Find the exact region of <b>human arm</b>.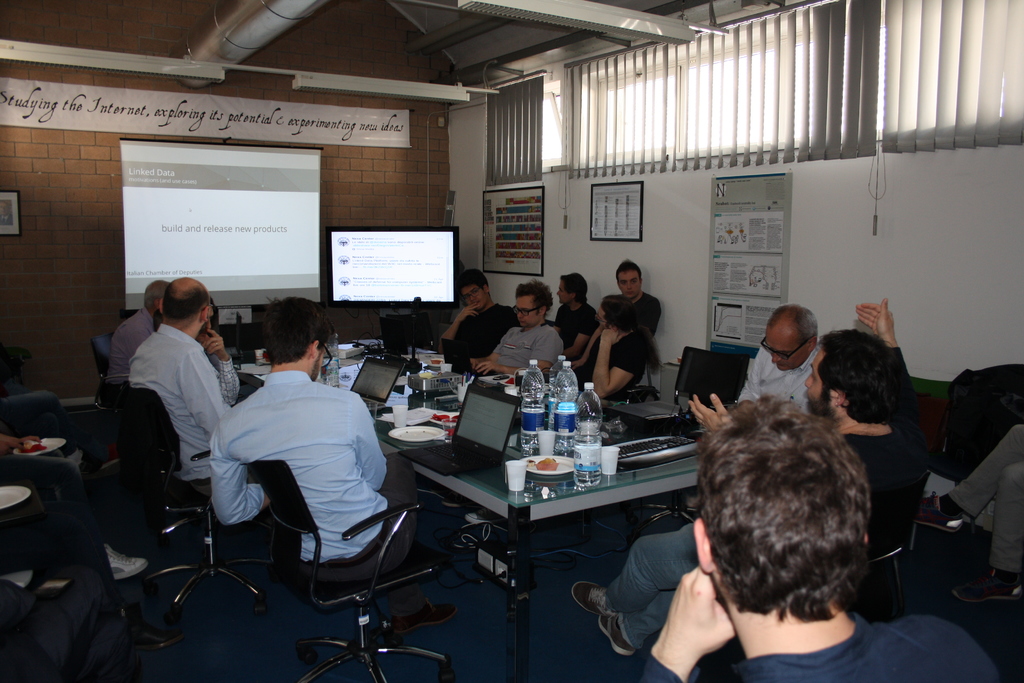
Exact region: x1=194 y1=325 x2=243 y2=400.
